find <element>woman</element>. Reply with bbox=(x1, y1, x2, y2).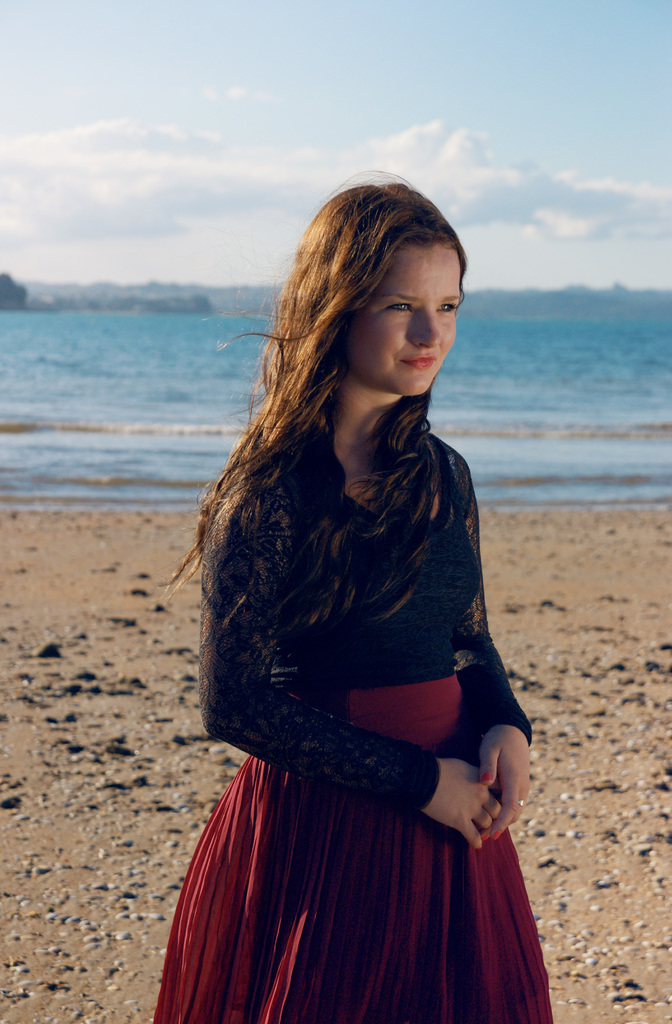
bbox=(148, 152, 566, 998).
